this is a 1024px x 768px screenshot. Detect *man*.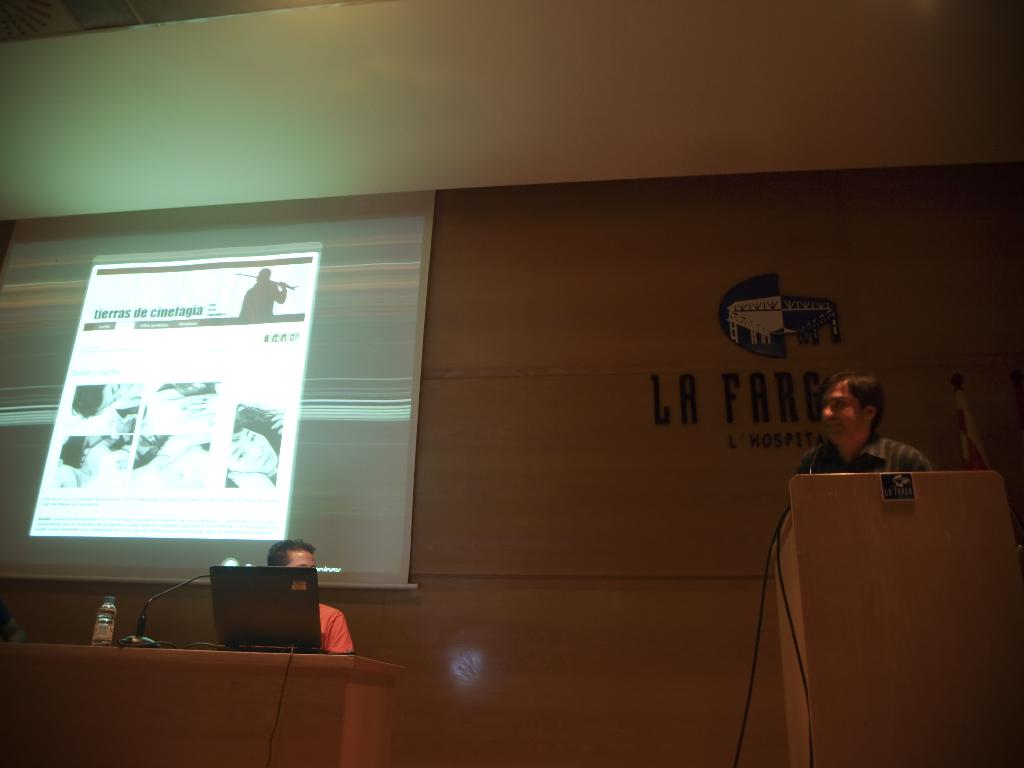
(x1=782, y1=370, x2=948, y2=520).
